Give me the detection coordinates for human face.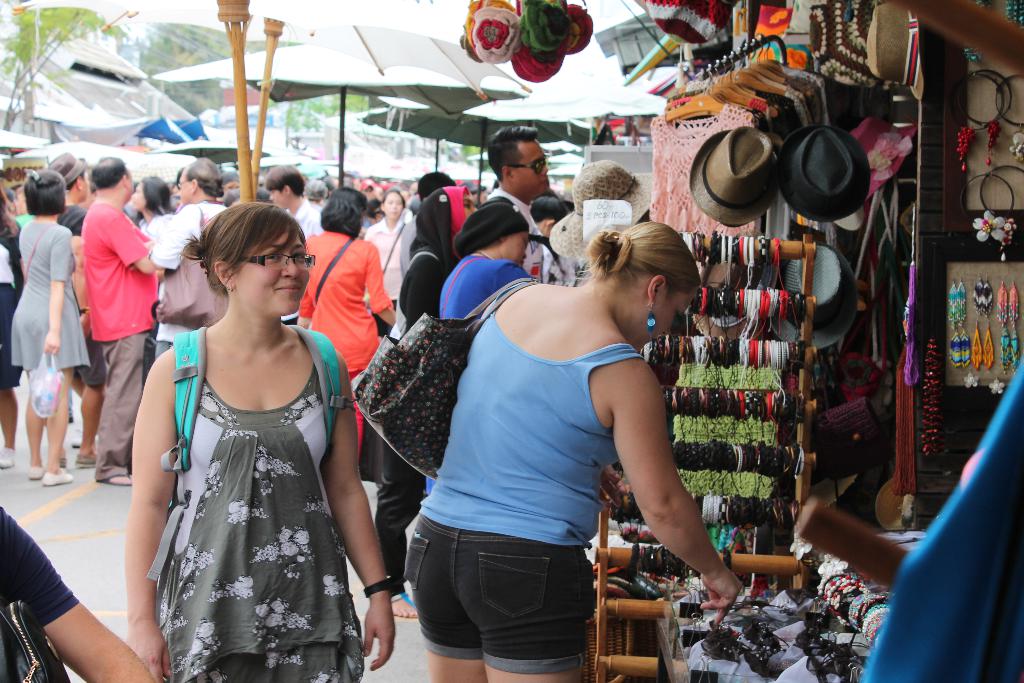
left=126, top=170, right=137, bottom=197.
